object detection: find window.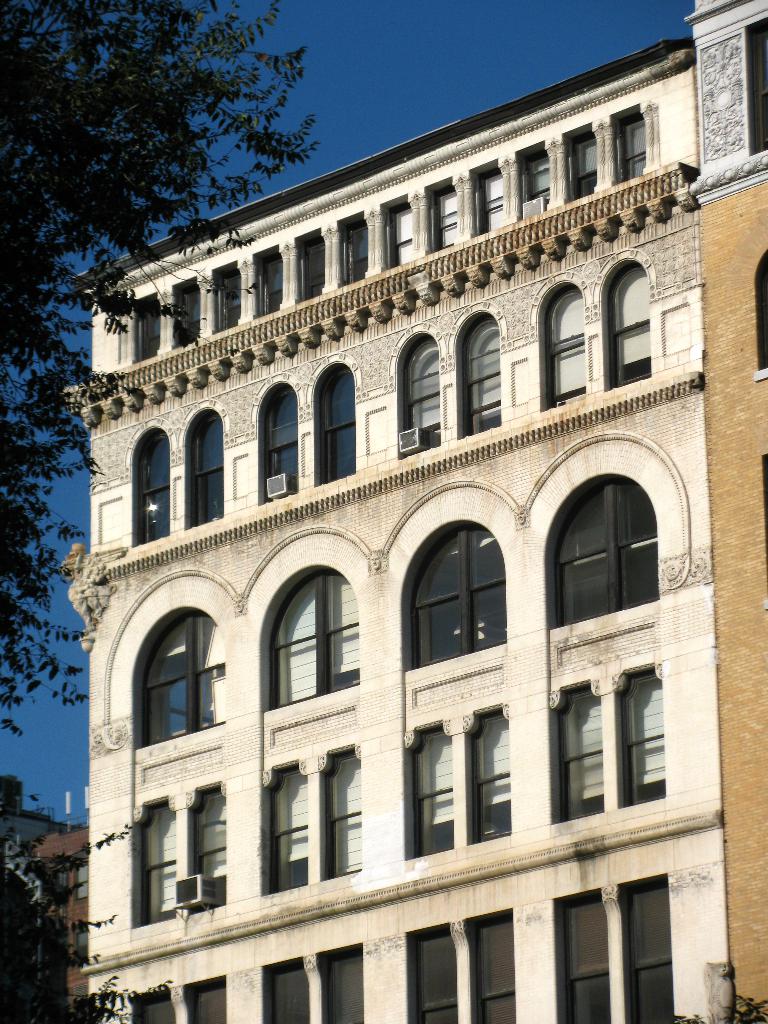
bbox(129, 602, 227, 740).
